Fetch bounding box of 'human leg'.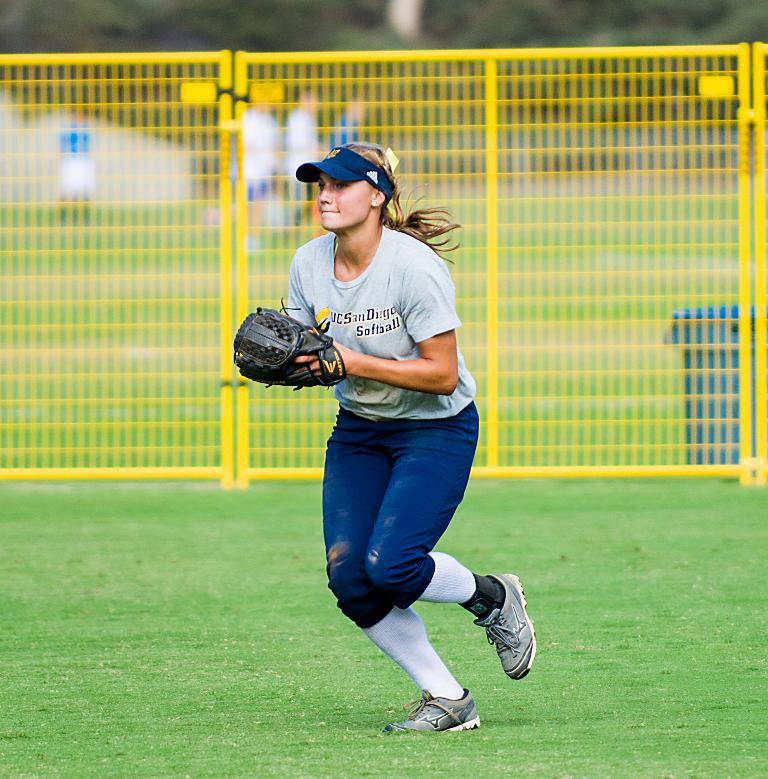
Bbox: {"x1": 320, "y1": 408, "x2": 480, "y2": 738}.
